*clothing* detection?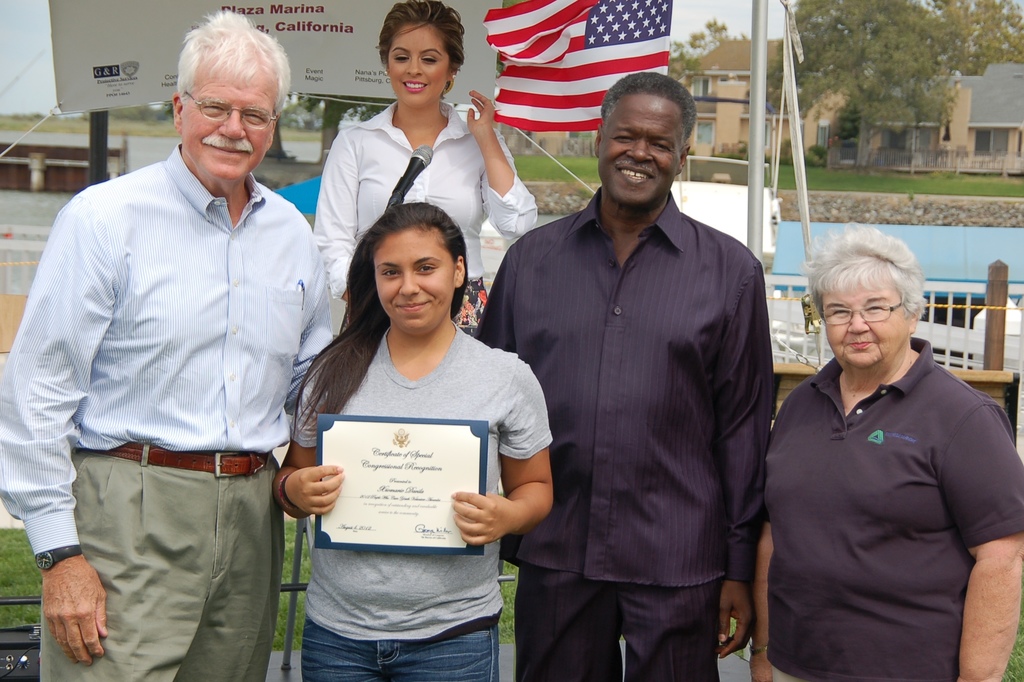
Rect(312, 96, 538, 337)
